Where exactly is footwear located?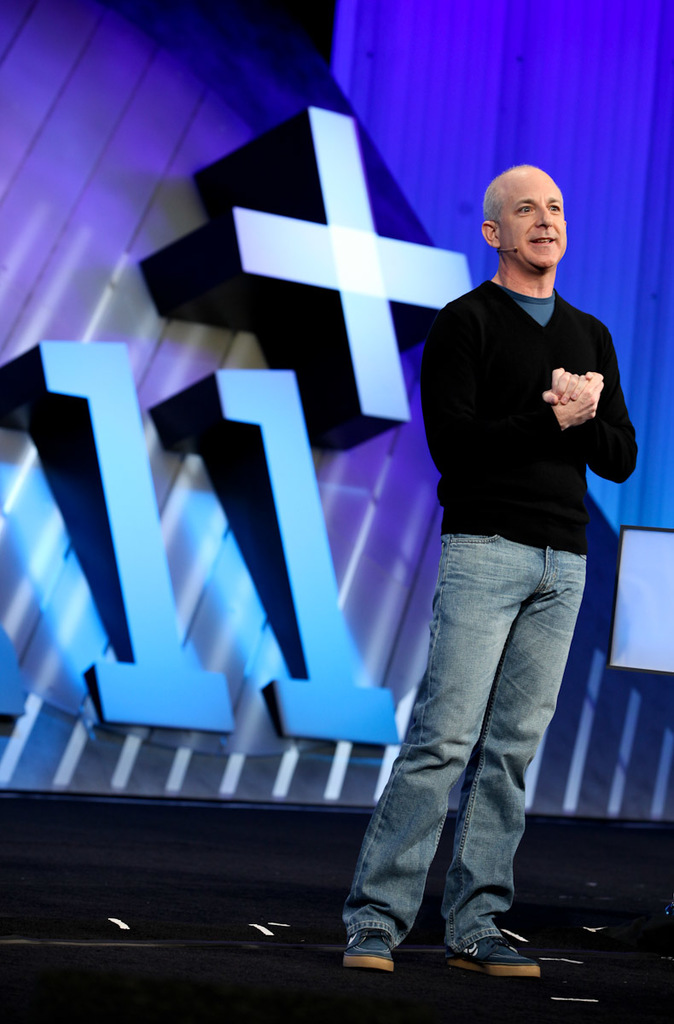
Its bounding box is x1=439, y1=931, x2=540, y2=977.
